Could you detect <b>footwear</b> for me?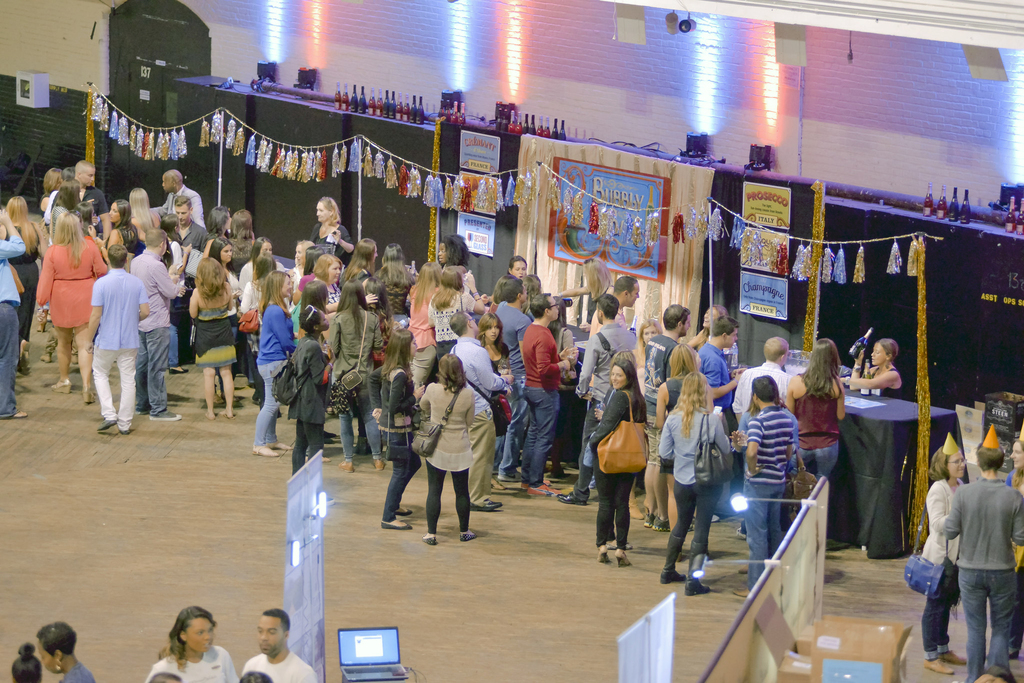
Detection result: 474 498 505 513.
